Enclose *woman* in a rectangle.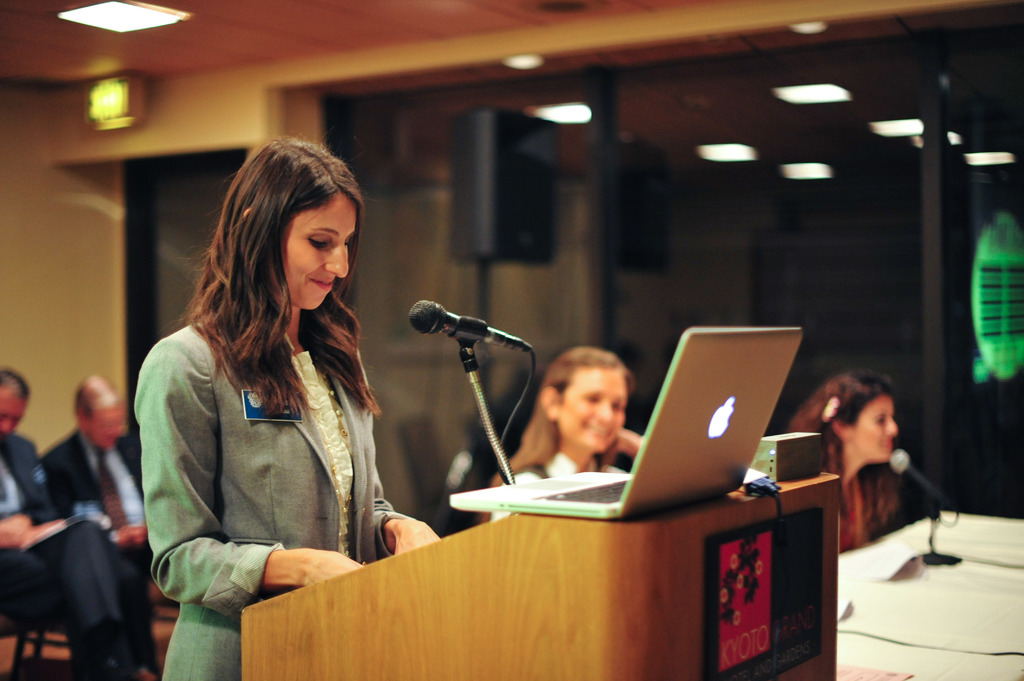
(781, 367, 950, 607).
